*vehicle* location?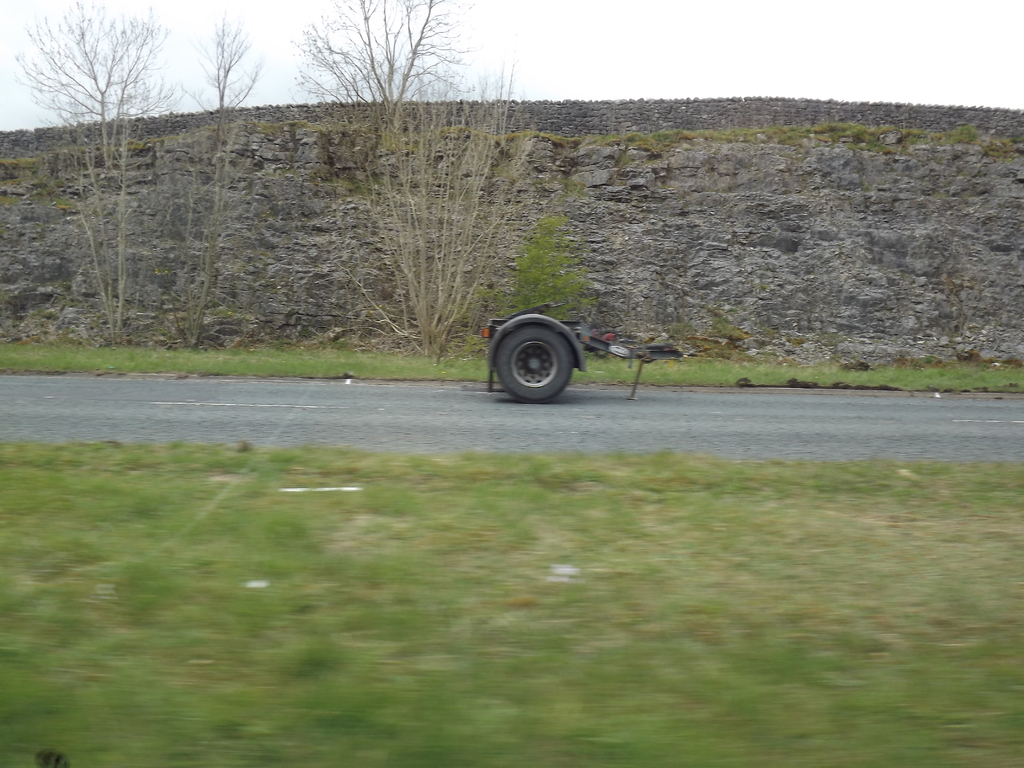
x1=475, y1=289, x2=600, y2=400
